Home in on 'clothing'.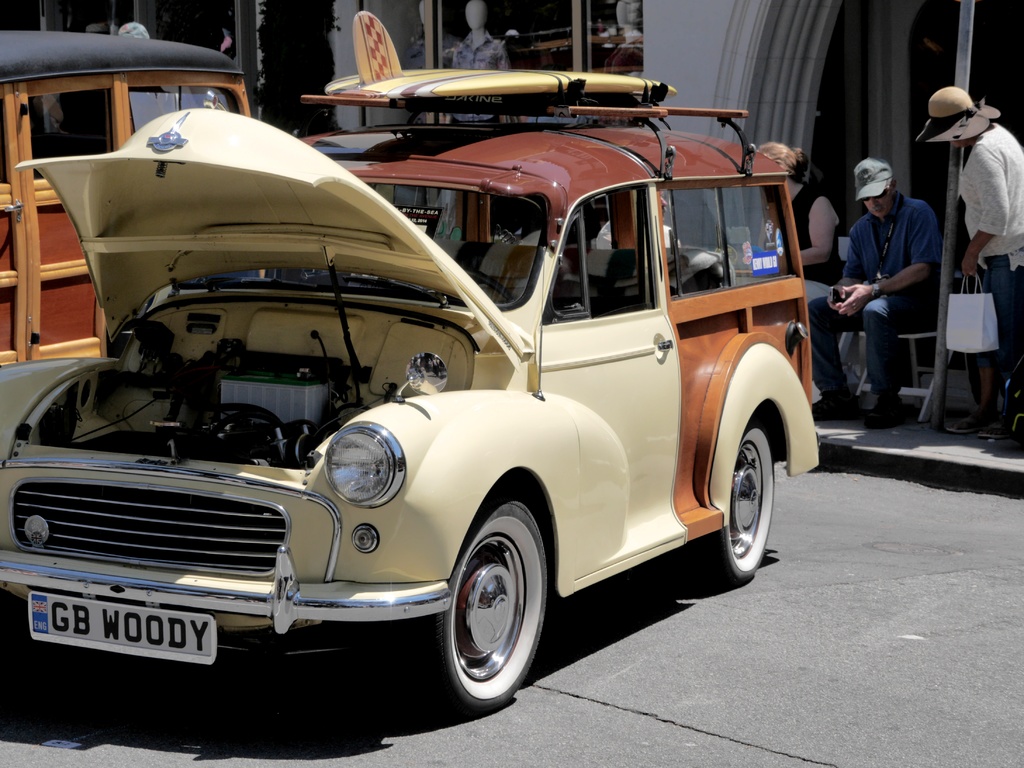
Homed in at box=[839, 186, 940, 286].
